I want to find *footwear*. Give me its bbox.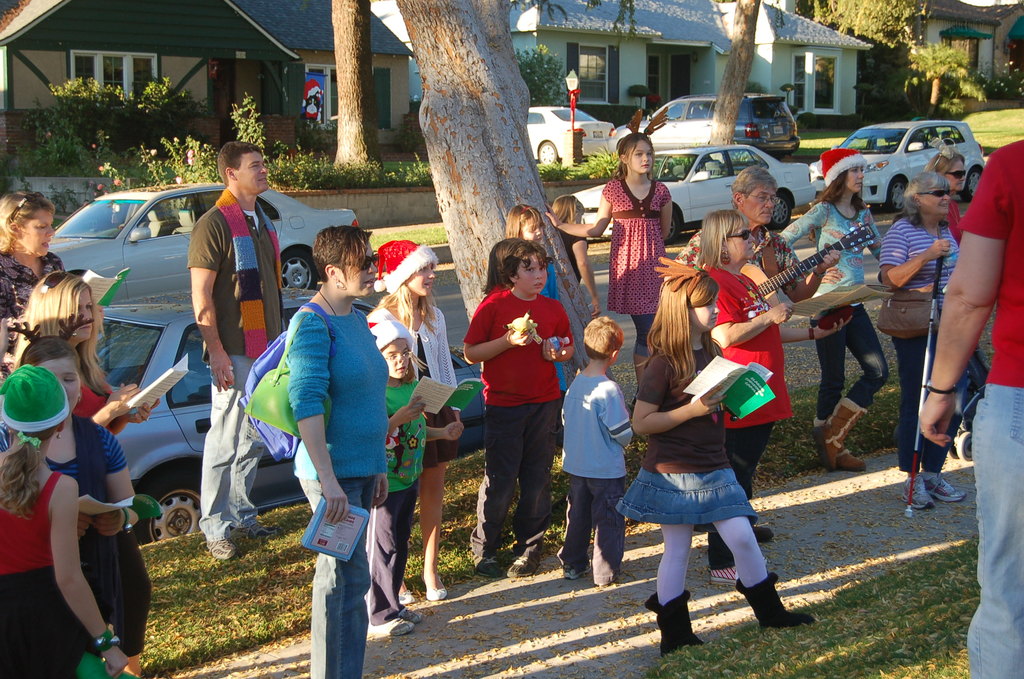
pyautogui.locateOnScreen(207, 537, 237, 559).
